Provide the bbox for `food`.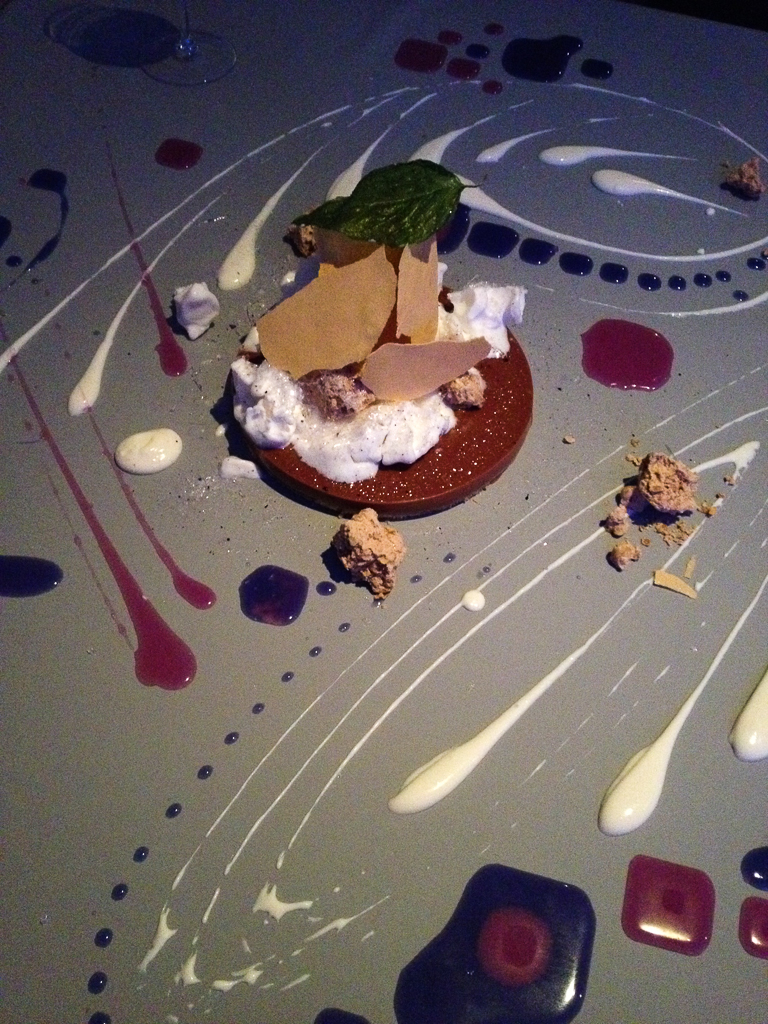
(602,447,736,602).
